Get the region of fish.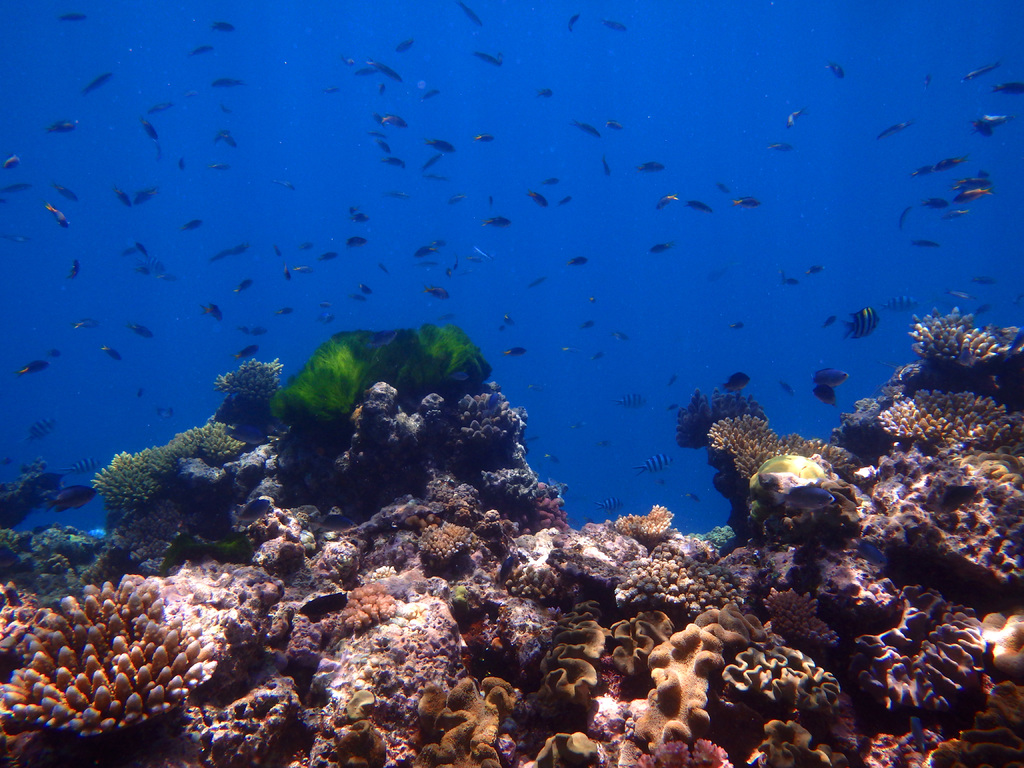
crop(67, 262, 80, 284).
